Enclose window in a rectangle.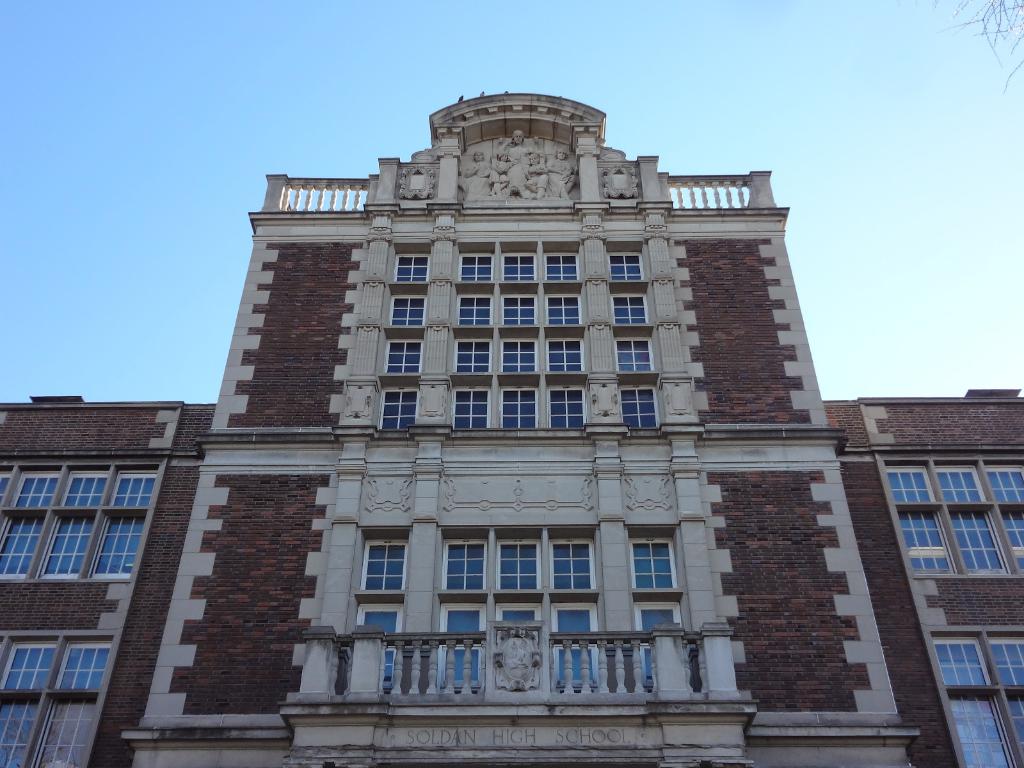
pyautogui.locateOnScreen(40, 511, 96, 577).
